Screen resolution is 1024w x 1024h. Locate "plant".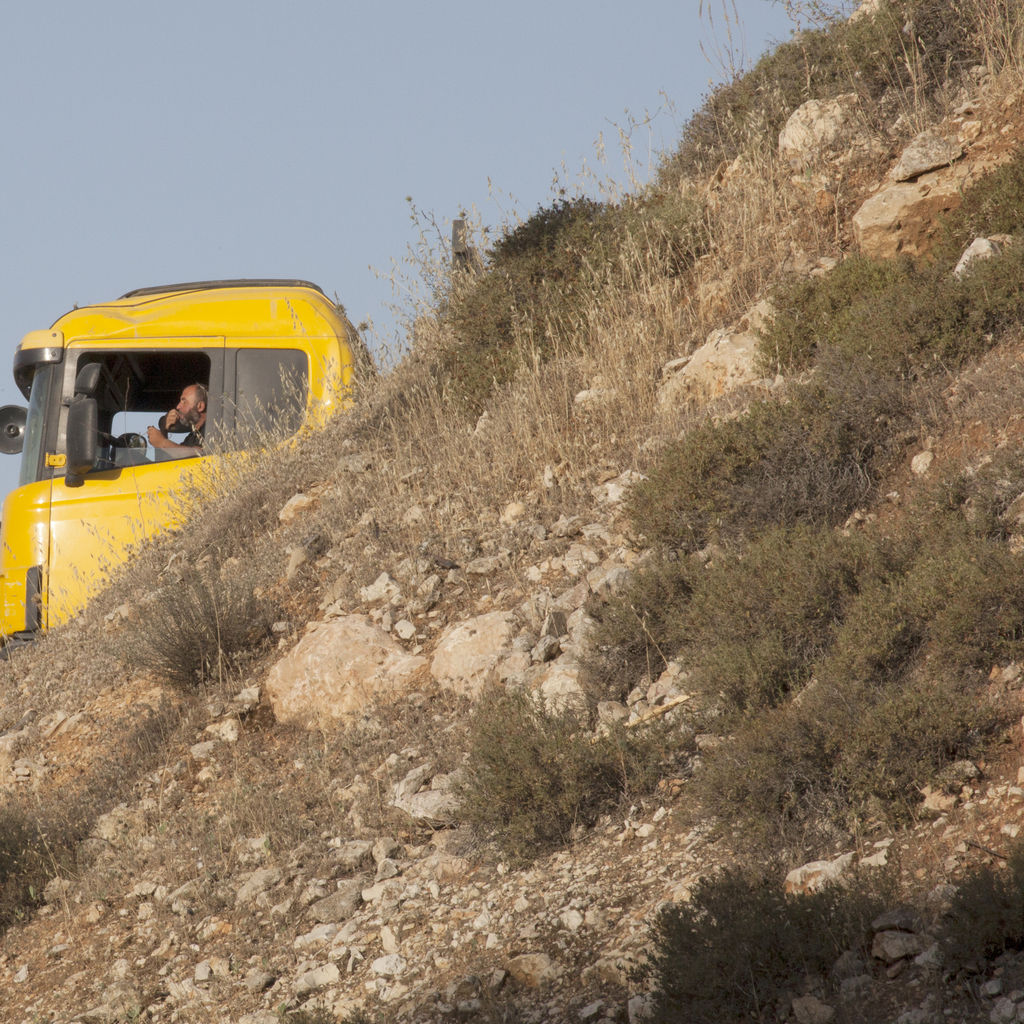
pyautogui.locateOnScreen(557, 525, 719, 721).
